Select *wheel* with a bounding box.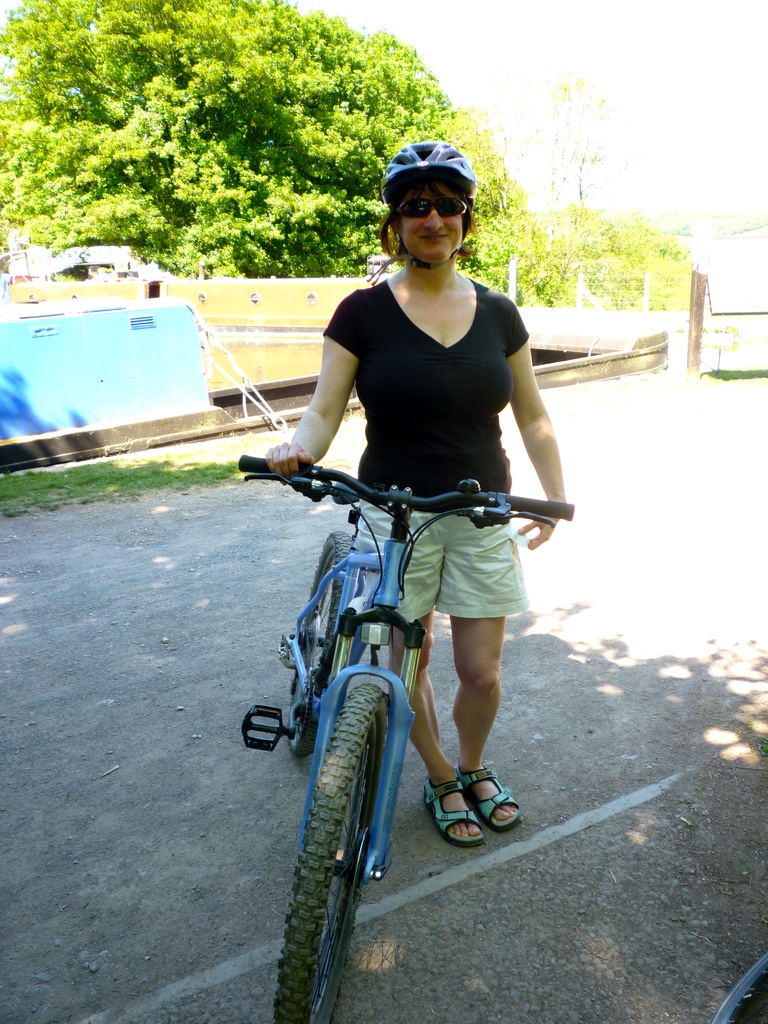
rect(283, 672, 414, 995).
